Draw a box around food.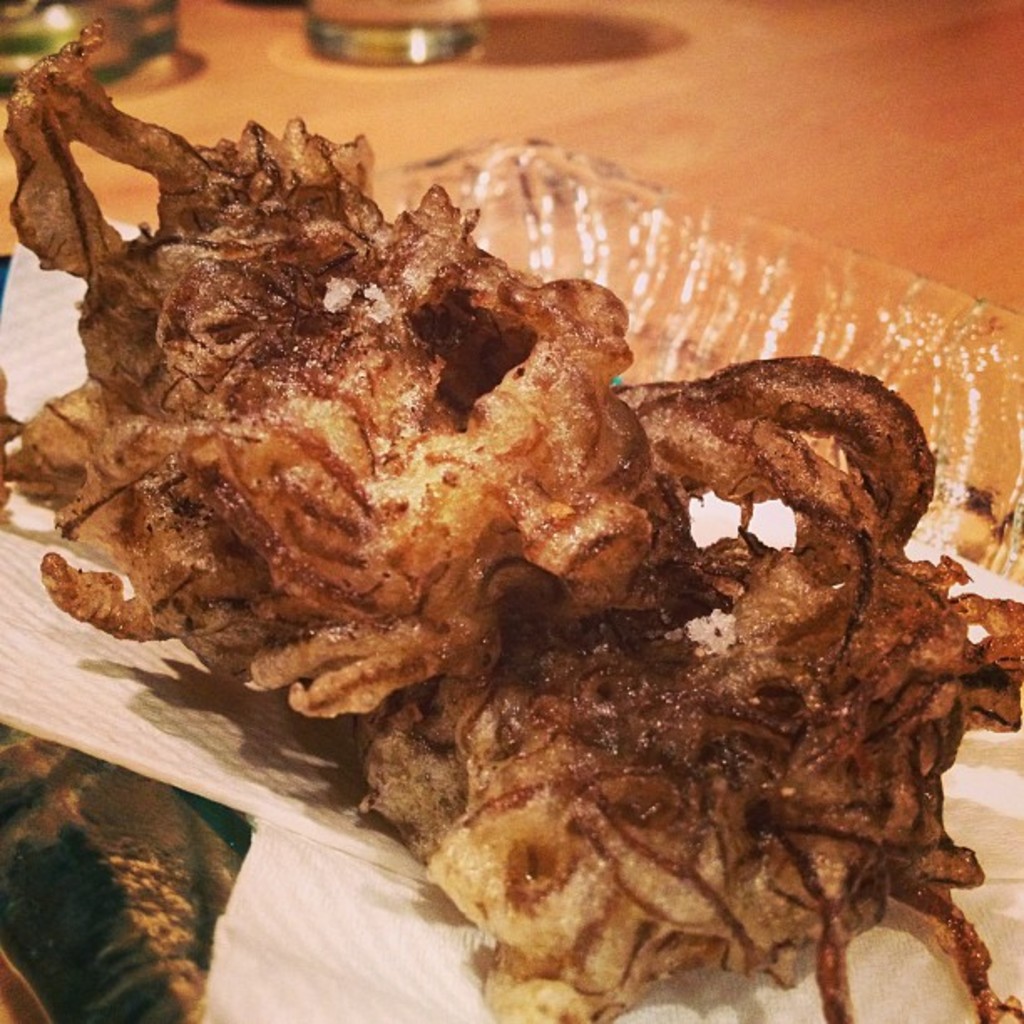
left=69, top=119, right=955, bottom=959.
